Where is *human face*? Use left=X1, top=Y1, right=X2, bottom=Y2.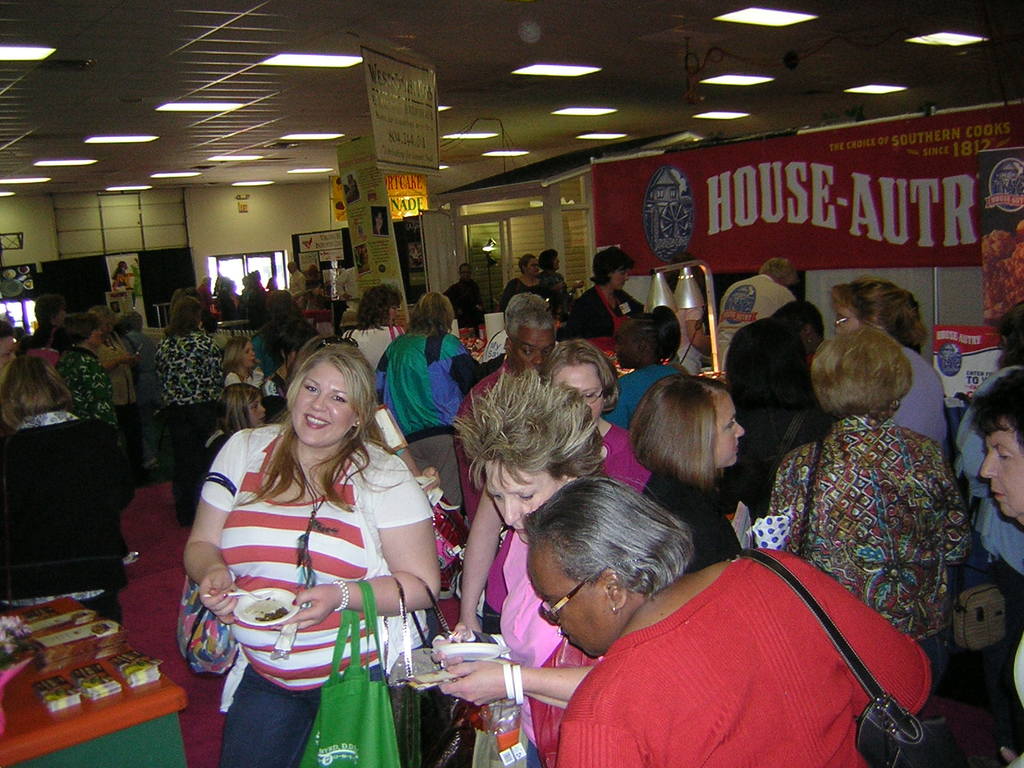
left=556, top=257, right=561, bottom=267.
